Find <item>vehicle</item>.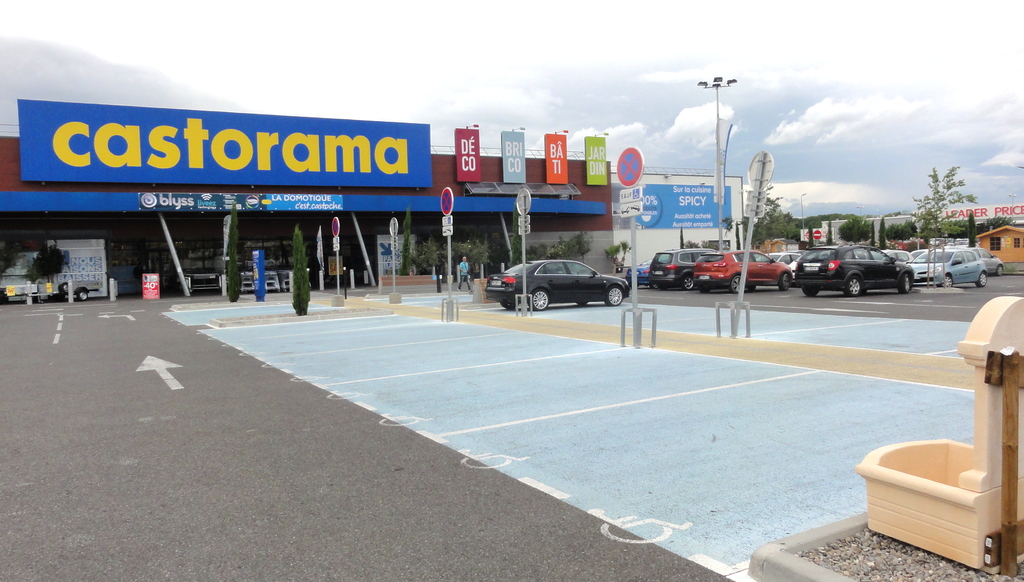
{"x1": 798, "y1": 247, "x2": 923, "y2": 295}.
